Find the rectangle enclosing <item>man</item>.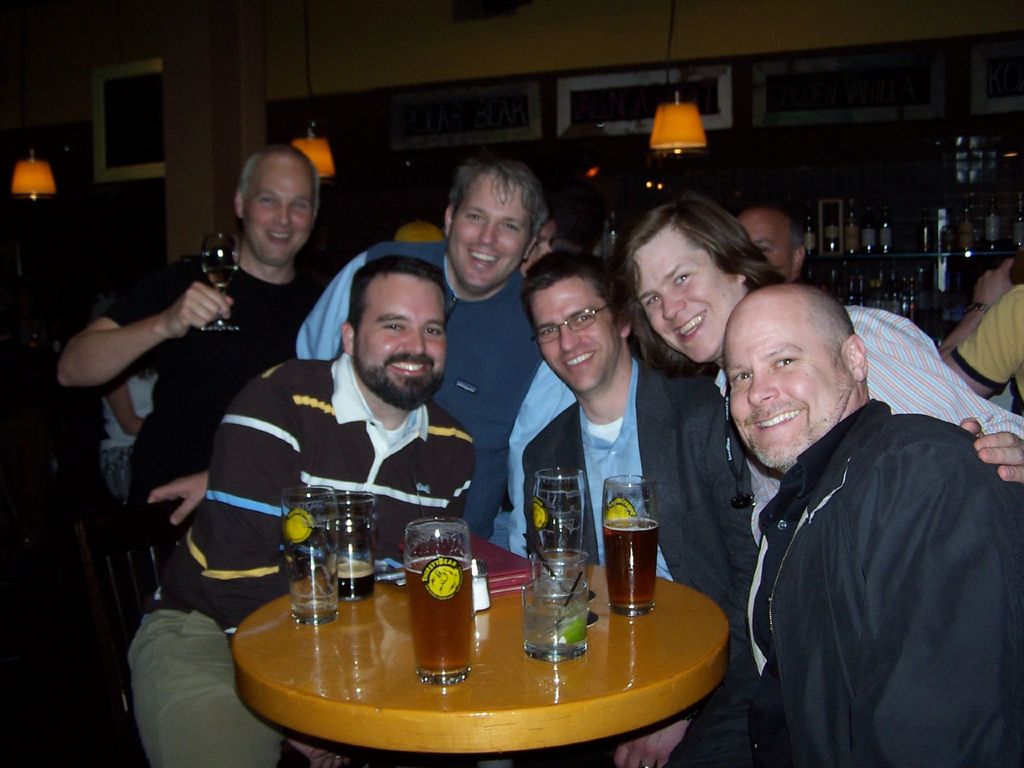
x1=669, y1=253, x2=1008, y2=762.
